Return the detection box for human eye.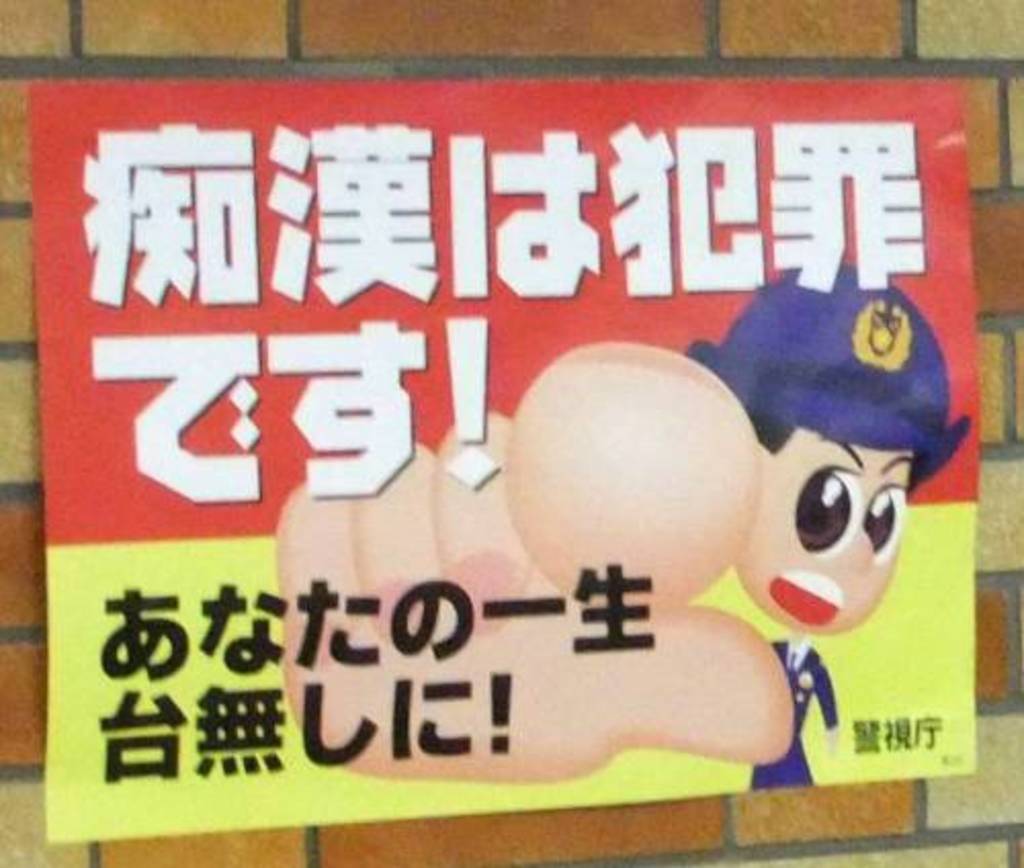
left=858, top=475, right=905, bottom=561.
